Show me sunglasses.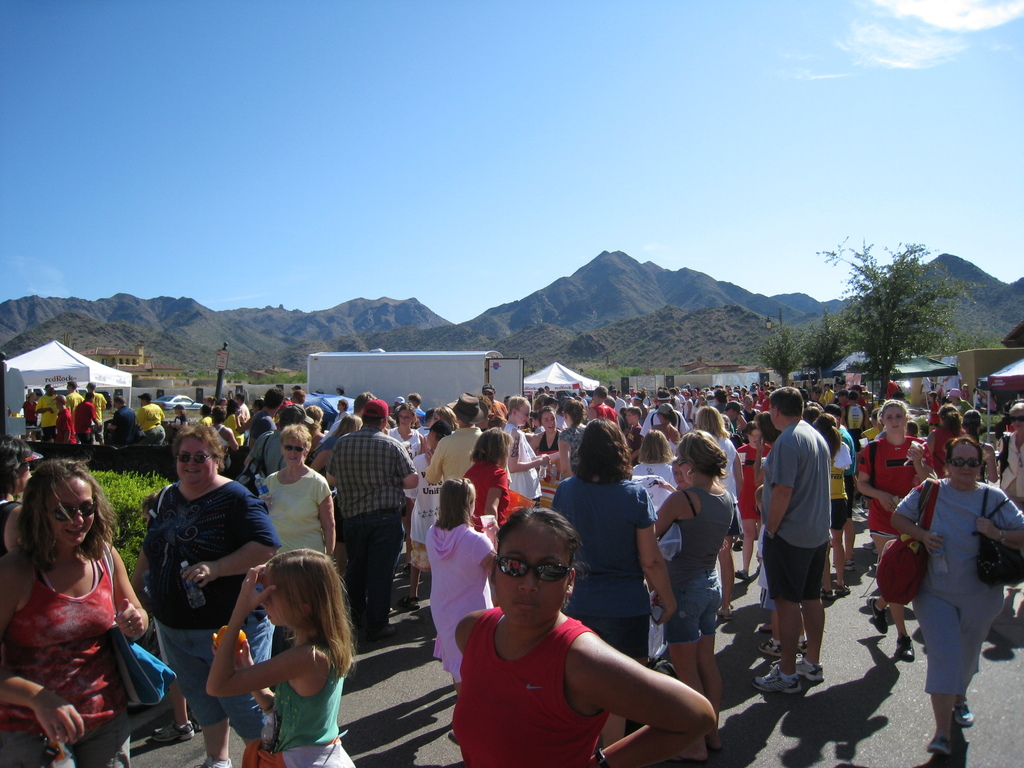
sunglasses is here: pyautogui.locateOnScreen(488, 554, 579, 592).
